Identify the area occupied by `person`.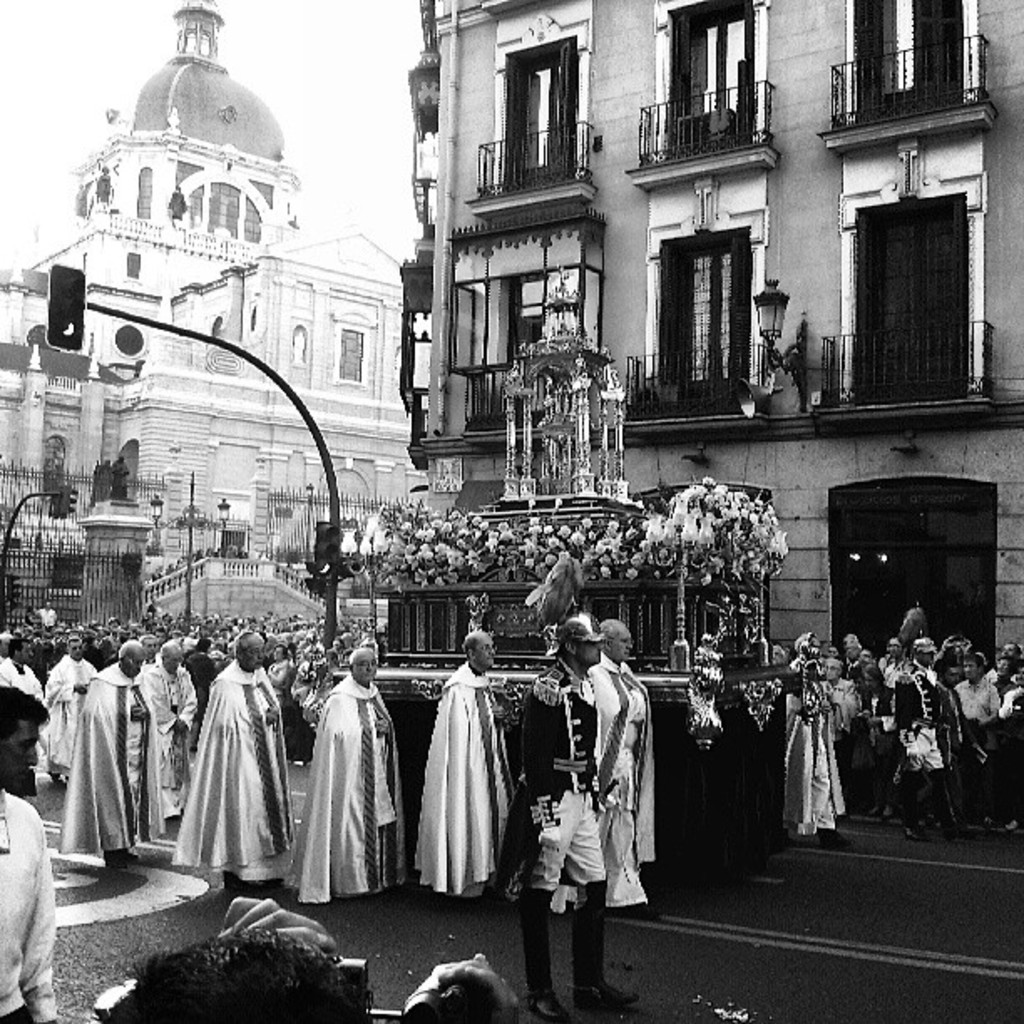
Area: l=530, t=609, r=639, b=994.
